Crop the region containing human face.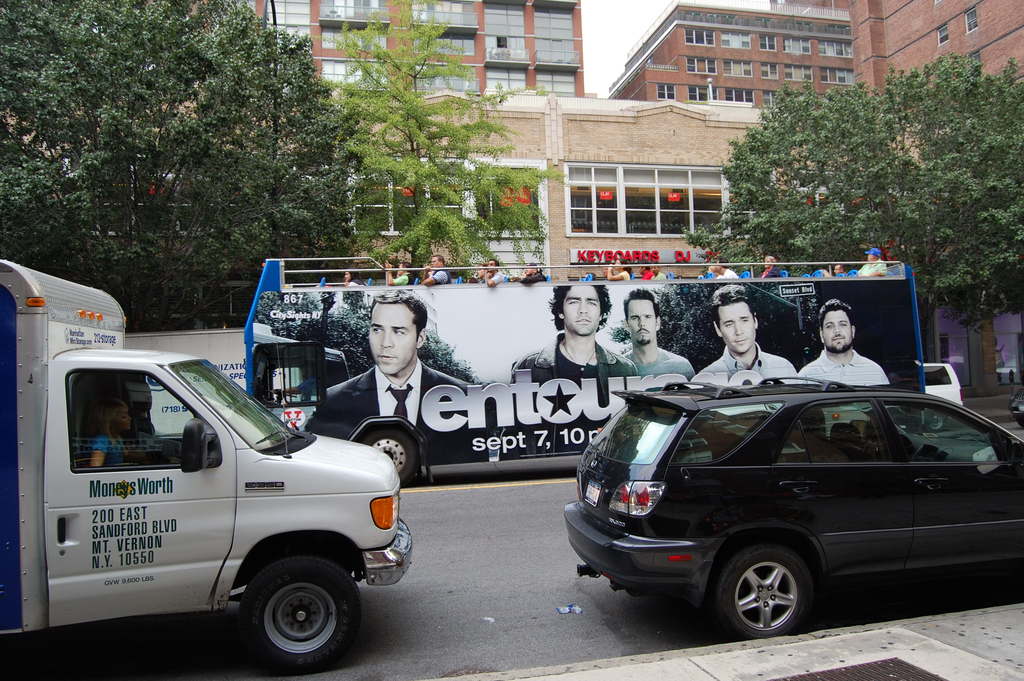
Crop region: bbox(368, 302, 415, 372).
